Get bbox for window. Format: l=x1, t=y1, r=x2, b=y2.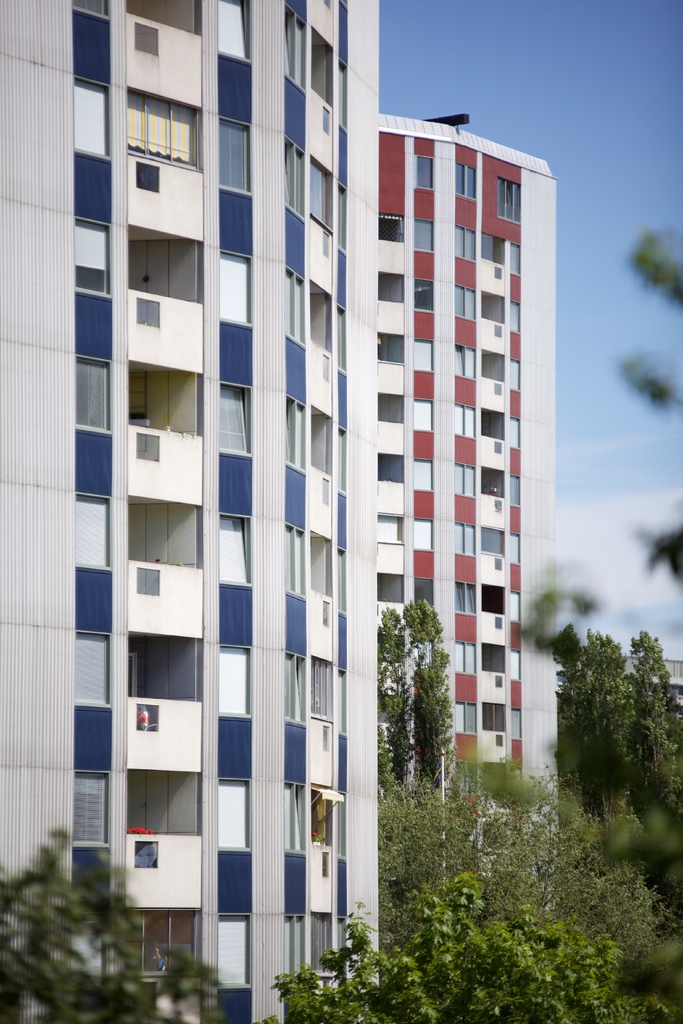
l=217, t=0, r=252, b=61.
